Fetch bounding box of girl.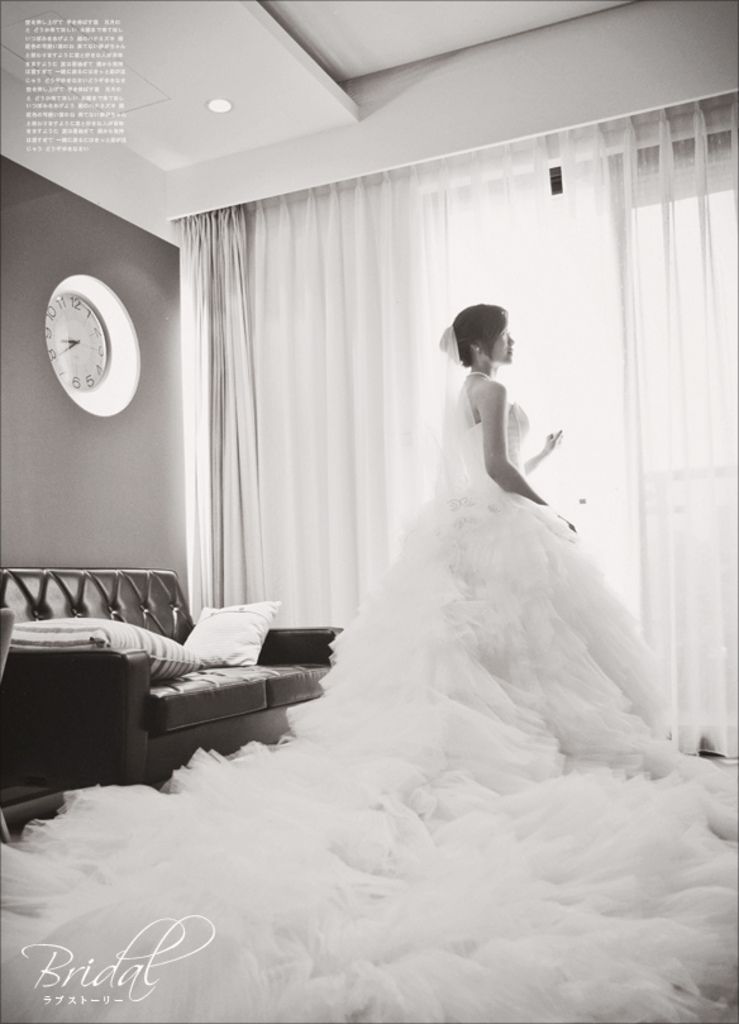
Bbox: [left=275, top=301, right=676, bottom=752].
